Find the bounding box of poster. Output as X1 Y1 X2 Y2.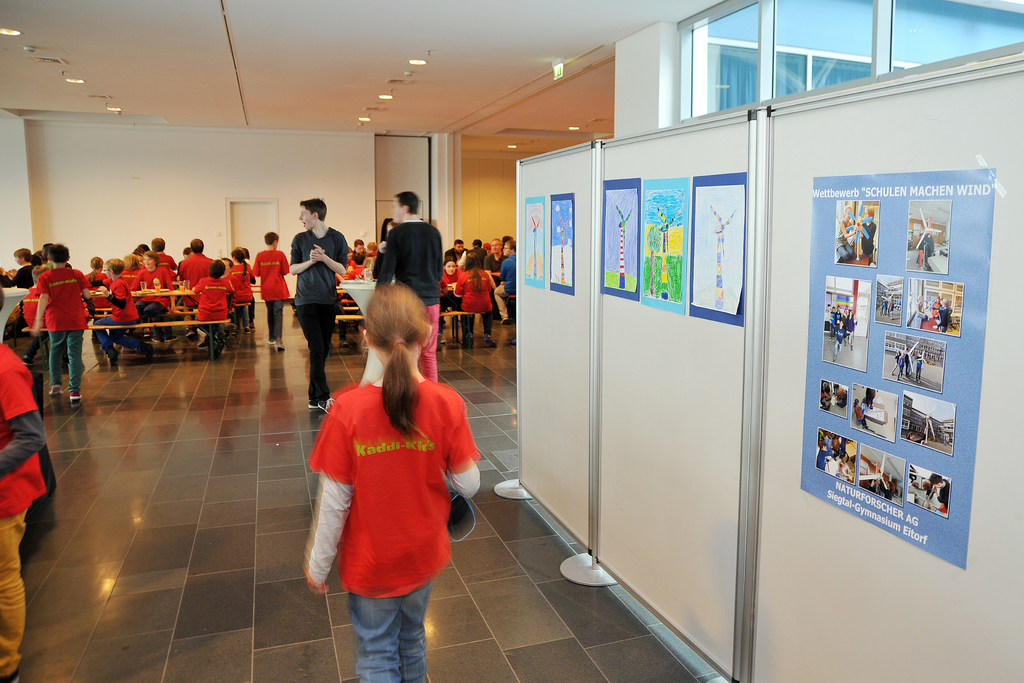
639 178 691 311.
